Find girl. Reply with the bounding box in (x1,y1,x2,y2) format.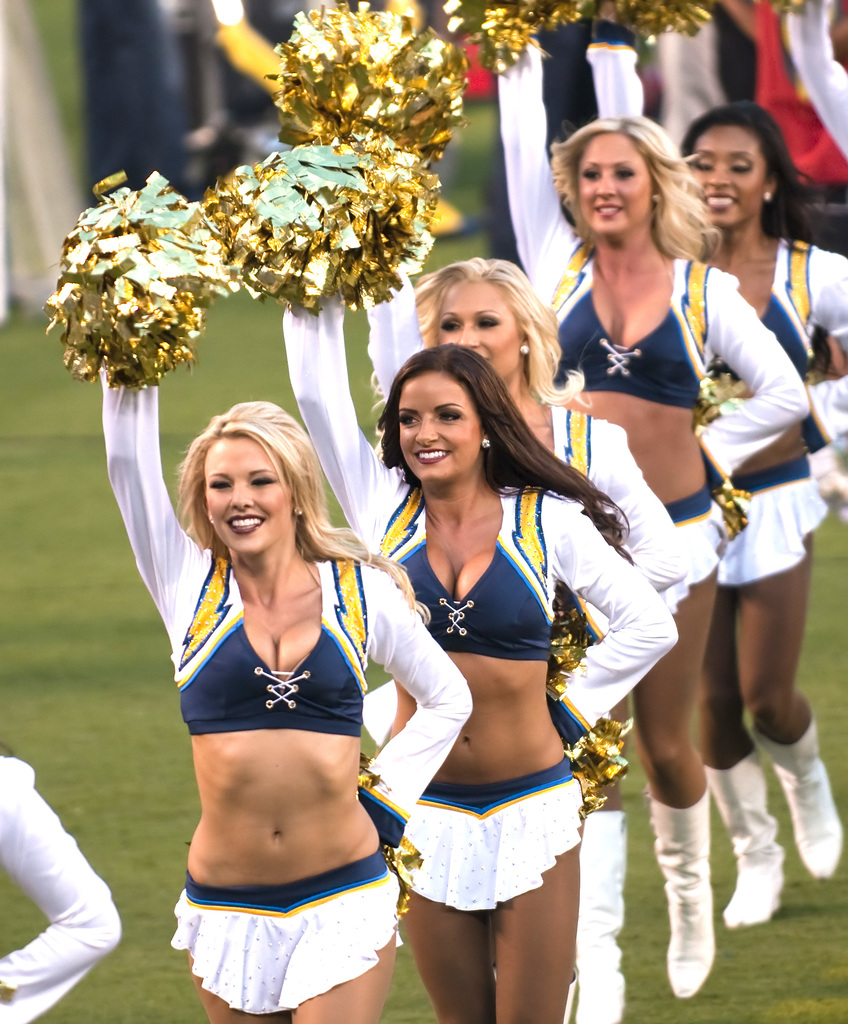
(362,263,689,1023).
